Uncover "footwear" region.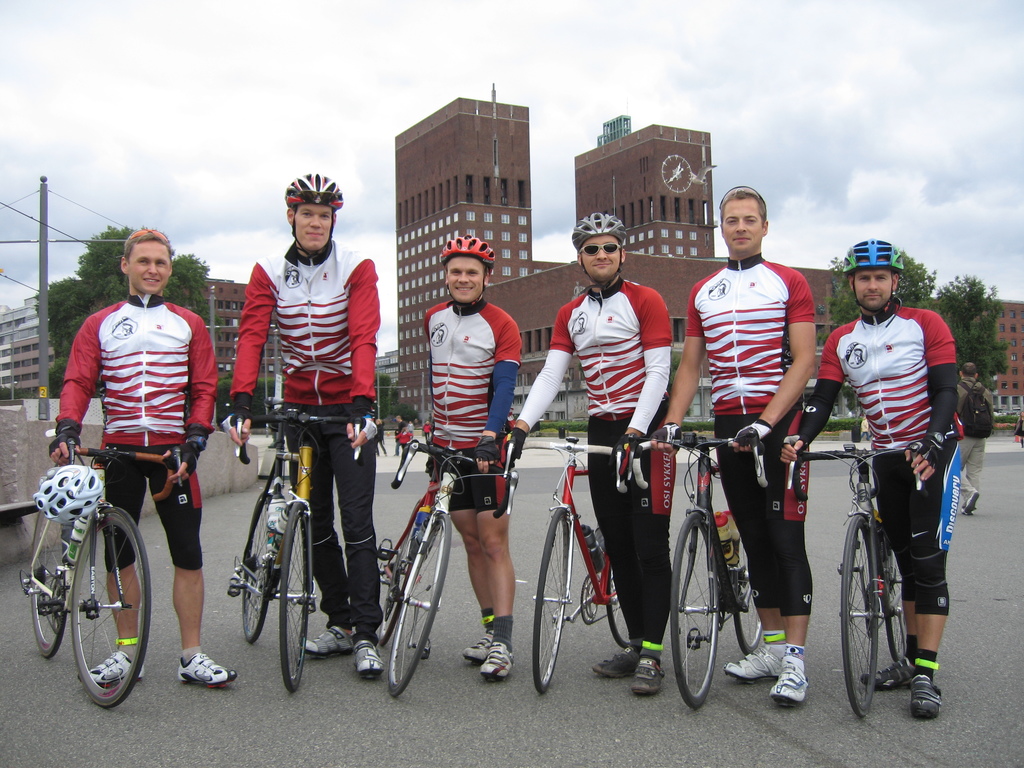
Uncovered: (723, 639, 787, 688).
